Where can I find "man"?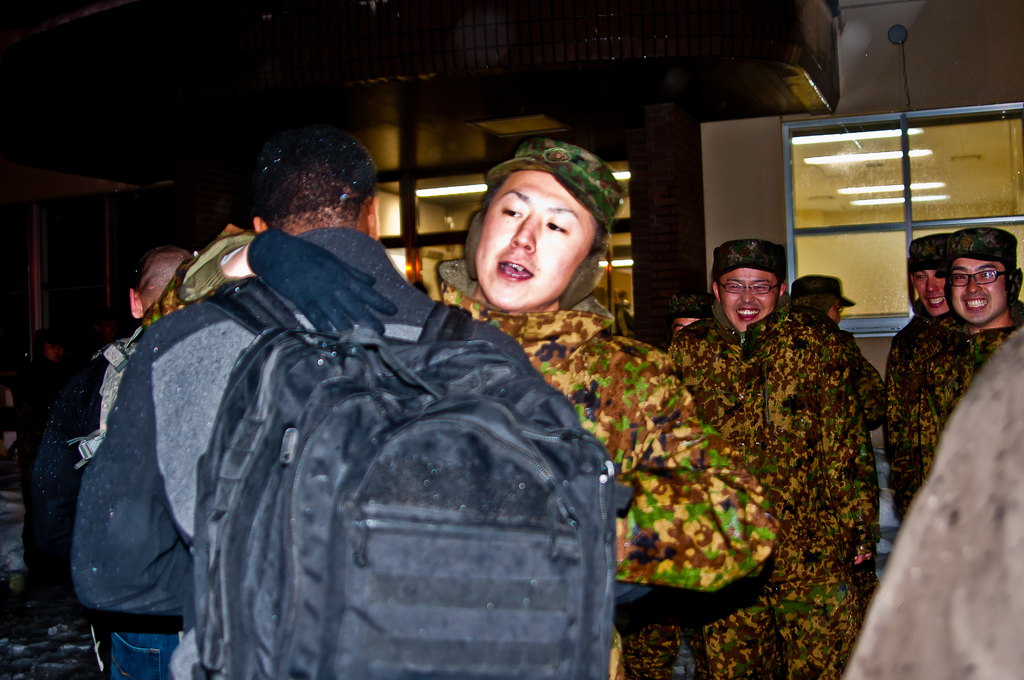
You can find it at <box>131,247,194,334</box>.
